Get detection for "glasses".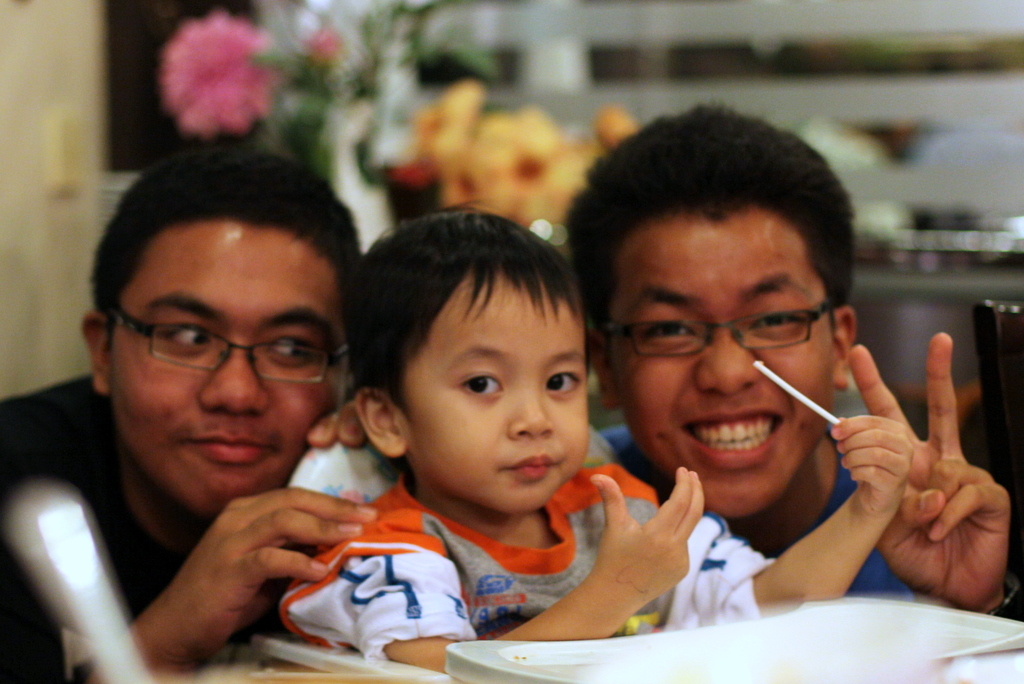
Detection: BBox(592, 298, 838, 359).
